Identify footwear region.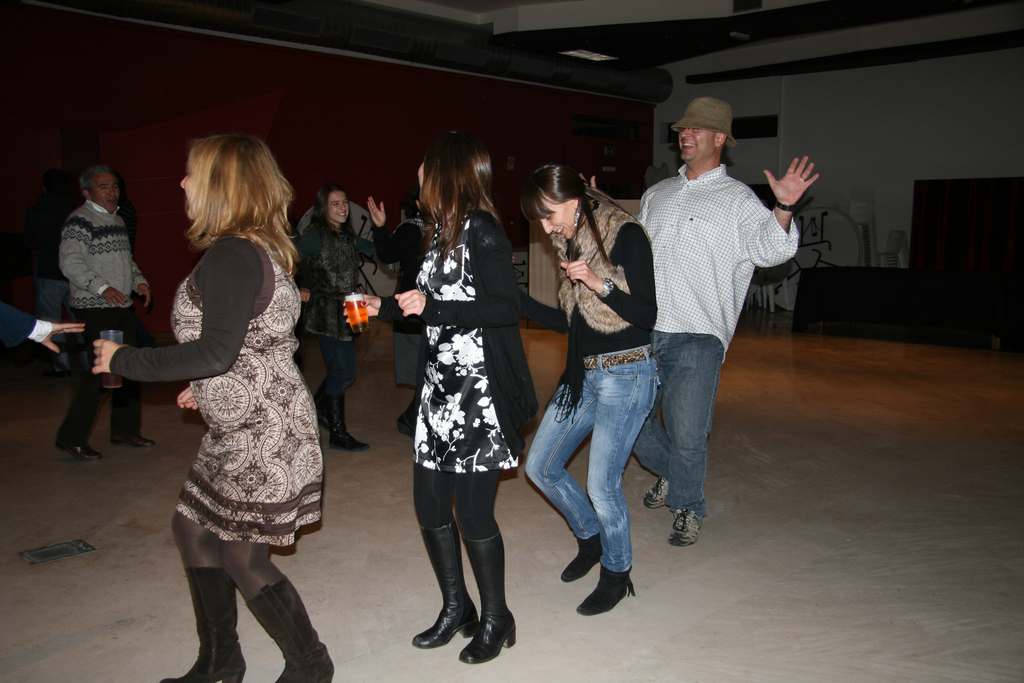
Region: x1=559 y1=530 x2=601 y2=582.
